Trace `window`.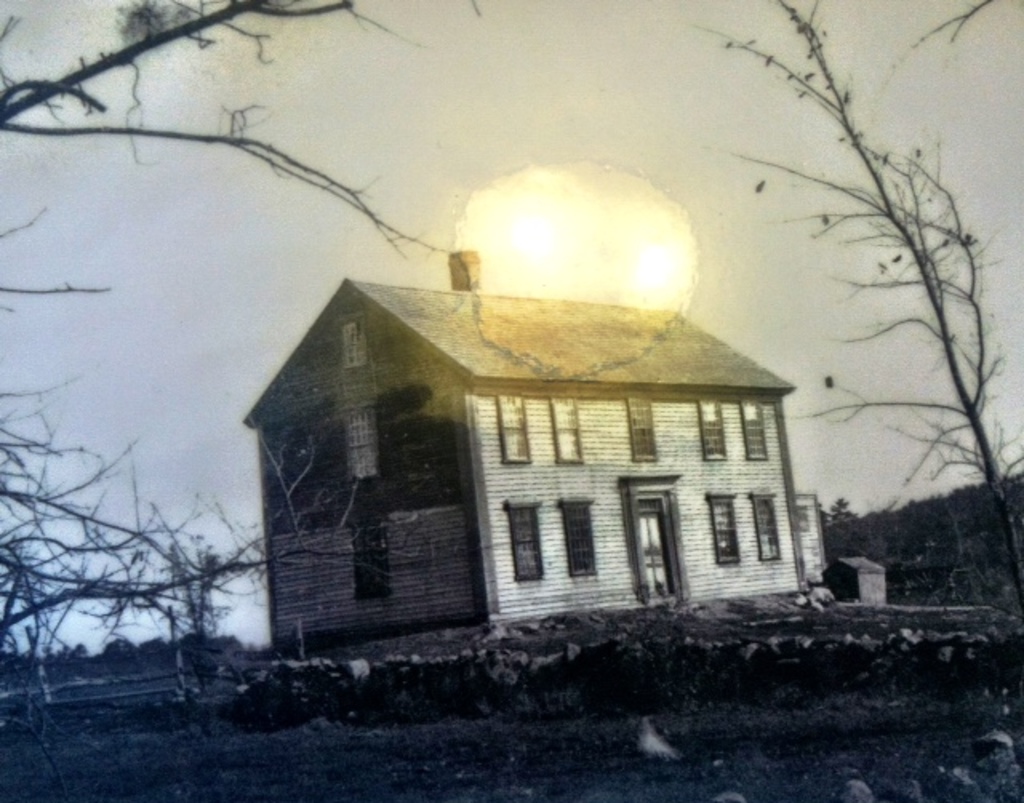
Traced to (560, 499, 598, 574).
